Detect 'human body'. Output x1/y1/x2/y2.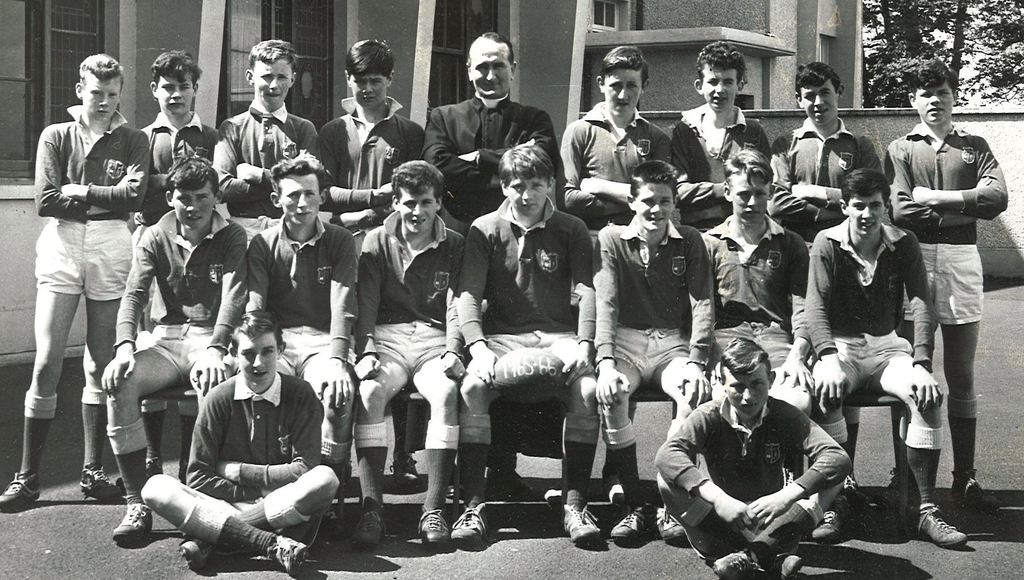
241/219/355/500.
